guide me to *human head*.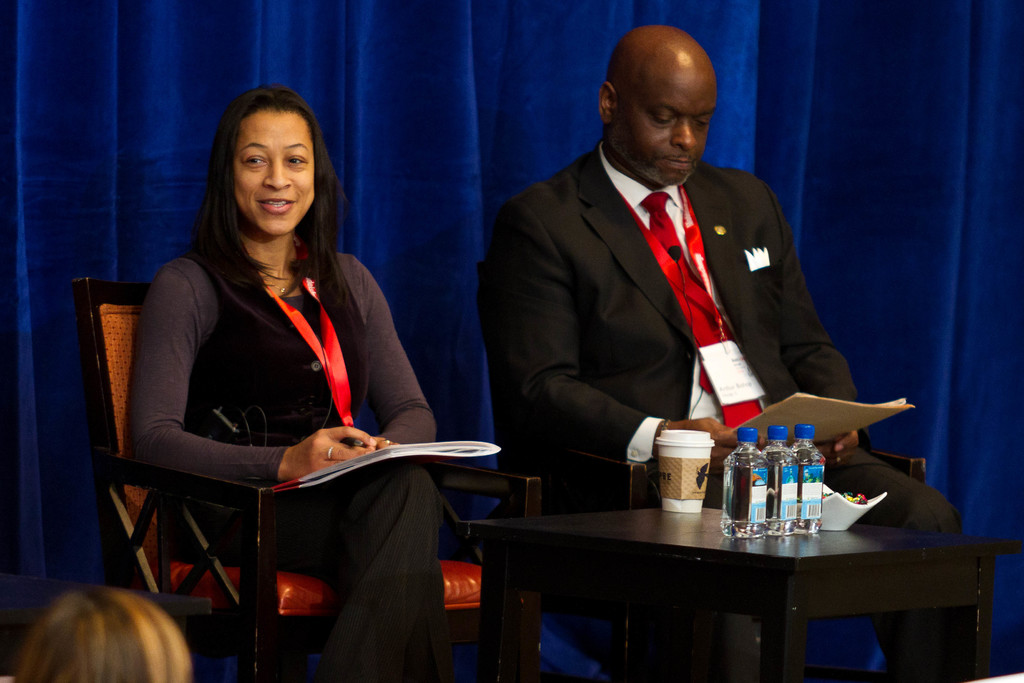
Guidance: box(216, 86, 325, 231).
